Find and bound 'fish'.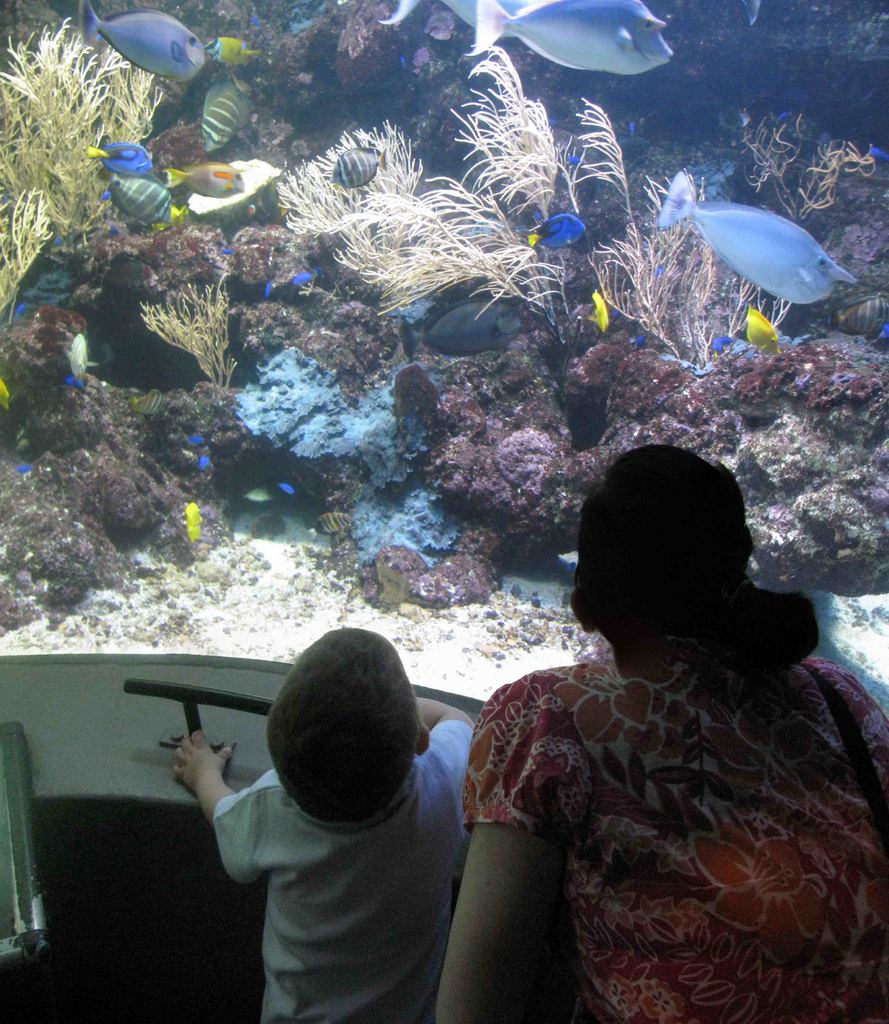
Bound: {"x1": 206, "y1": 39, "x2": 252, "y2": 76}.
